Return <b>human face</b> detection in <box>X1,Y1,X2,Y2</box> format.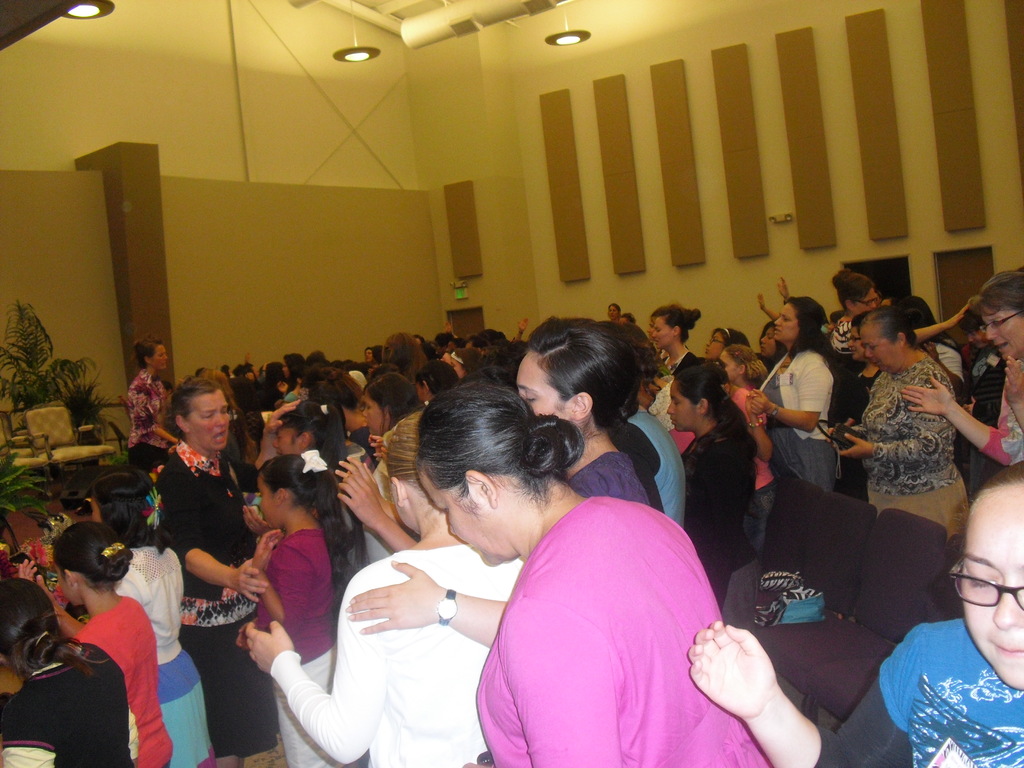
<box>706,329,726,357</box>.
